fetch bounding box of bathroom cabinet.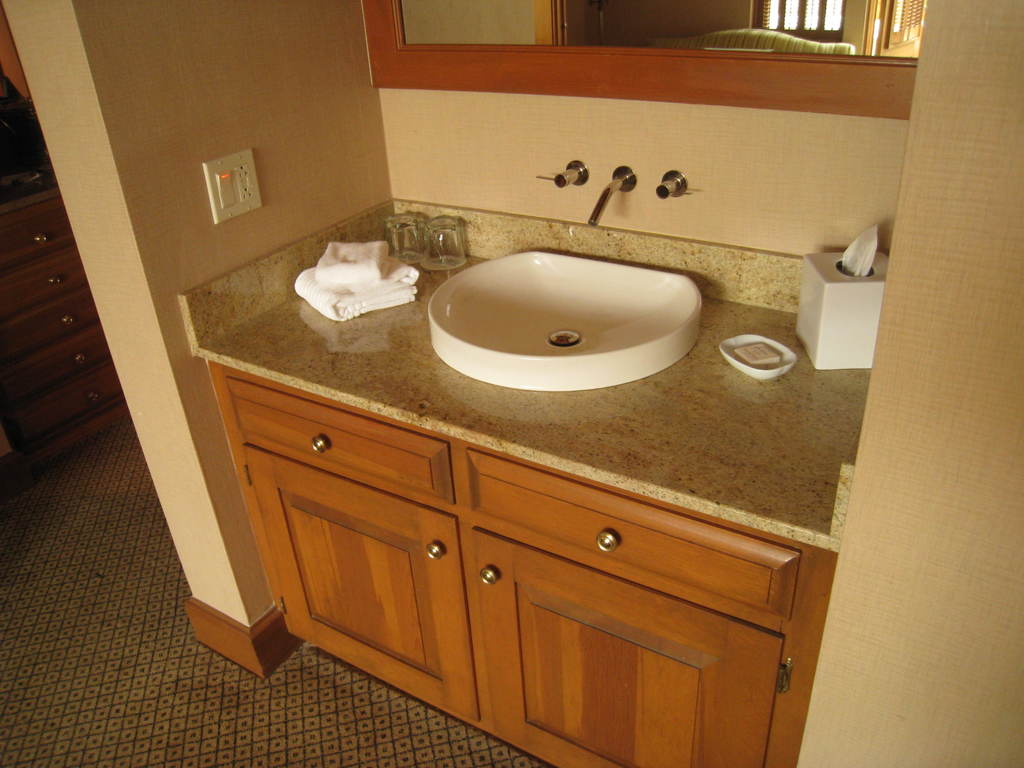
Bbox: (x1=198, y1=342, x2=842, y2=767).
